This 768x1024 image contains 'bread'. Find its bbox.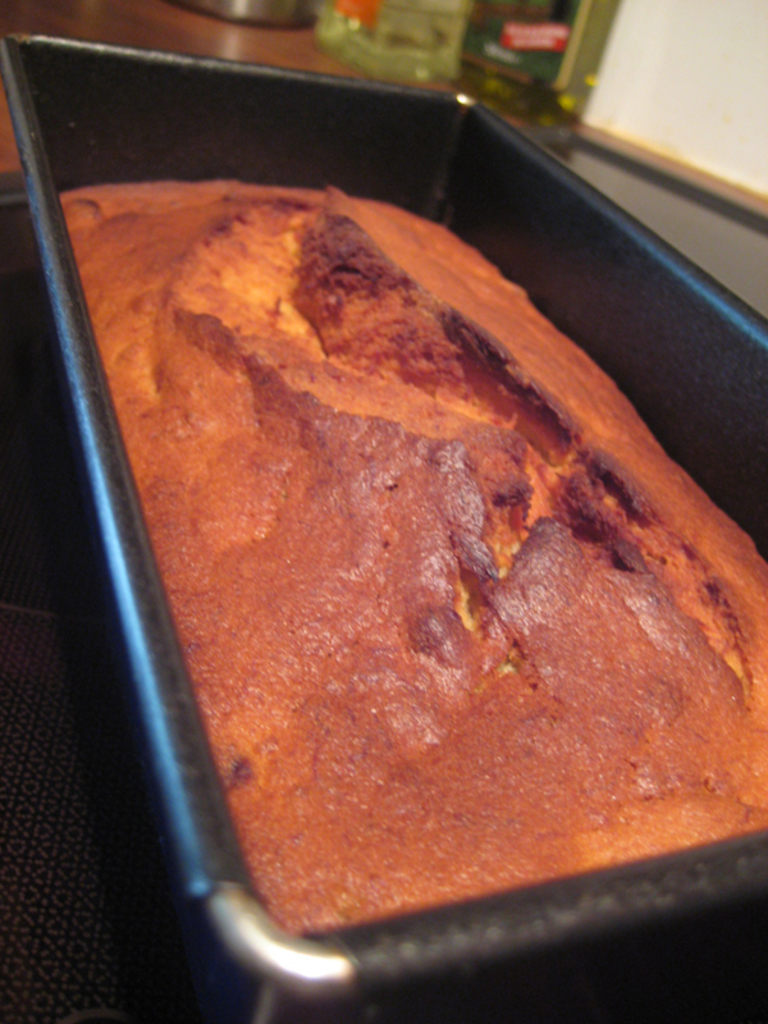
bbox=(56, 178, 767, 933).
